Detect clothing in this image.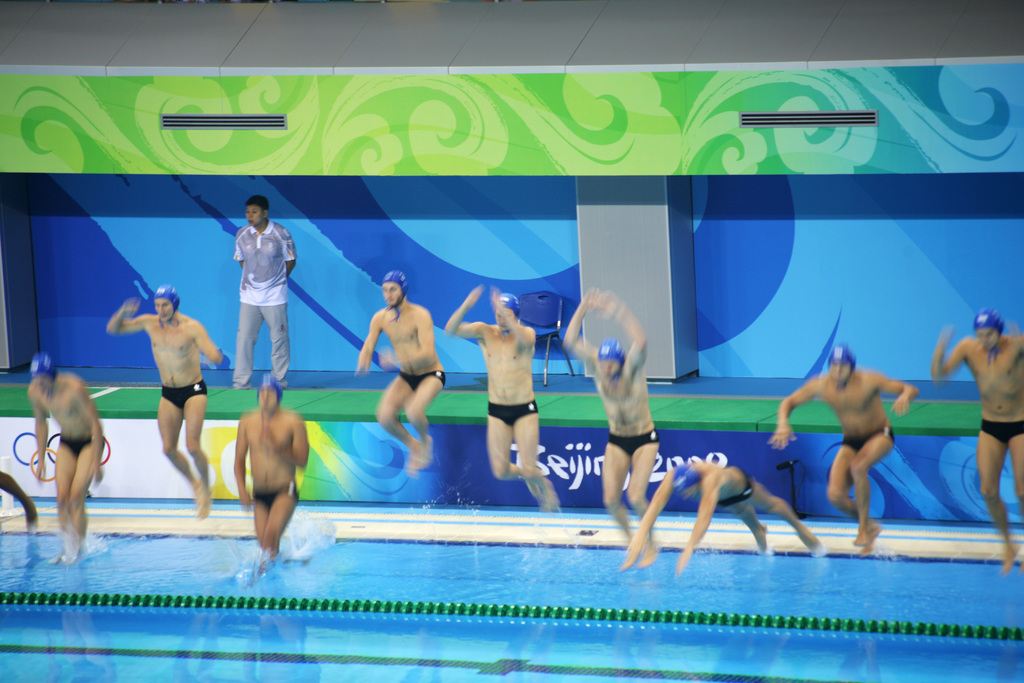
Detection: locate(716, 468, 755, 512).
